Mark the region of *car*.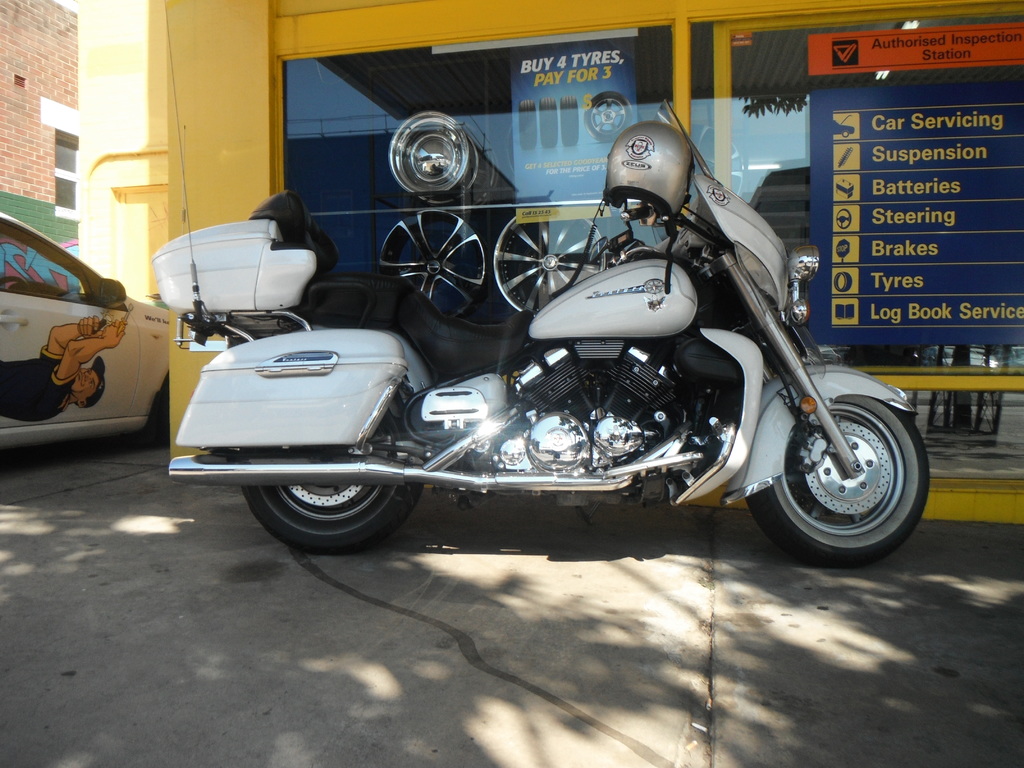
Region: left=0, top=211, right=166, bottom=463.
